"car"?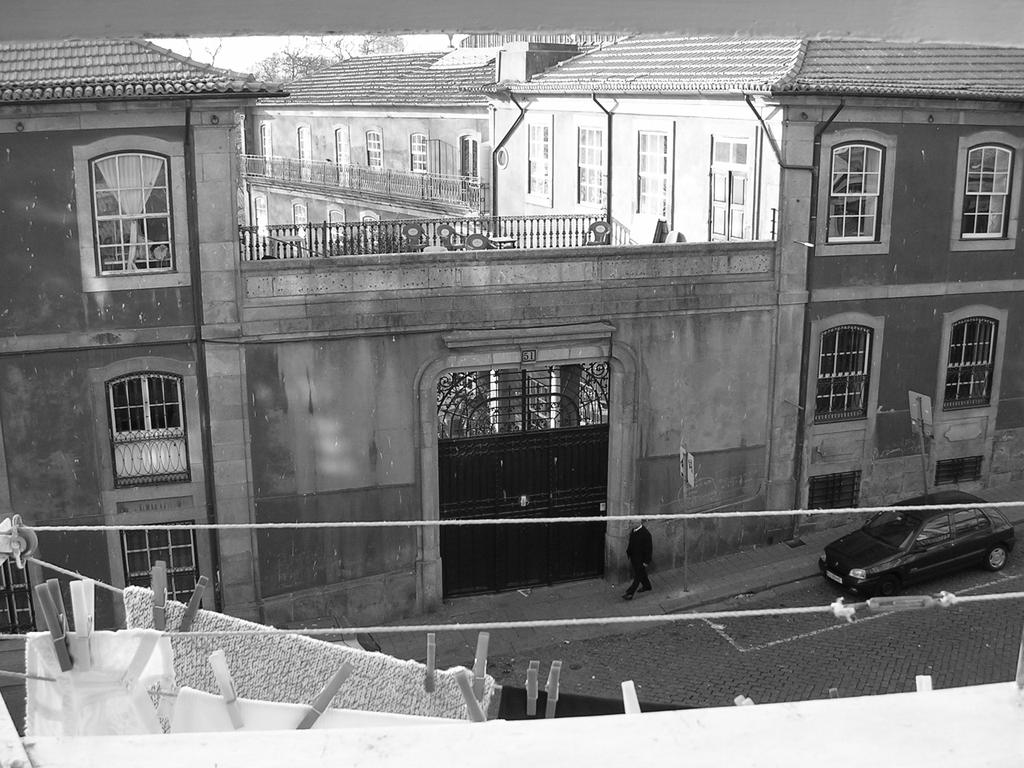
select_region(818, 488, 1009, 596)
